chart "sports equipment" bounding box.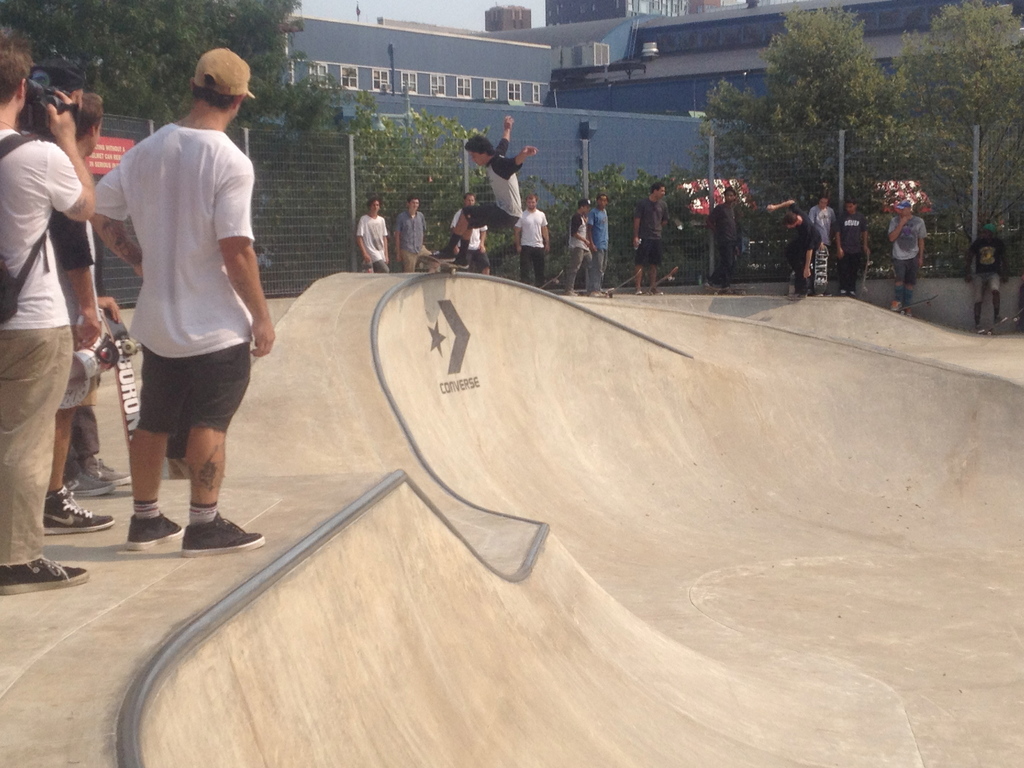
Charted: locate(96, 308, 138, 451).
